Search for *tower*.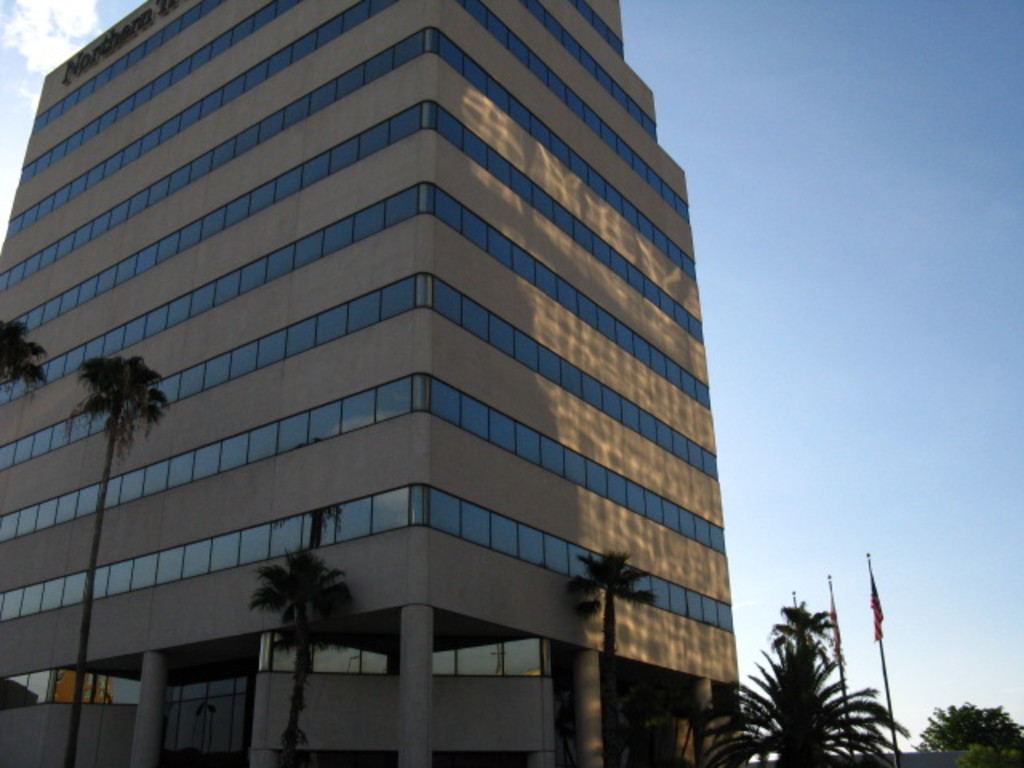
Found at 82:37:766:747.
